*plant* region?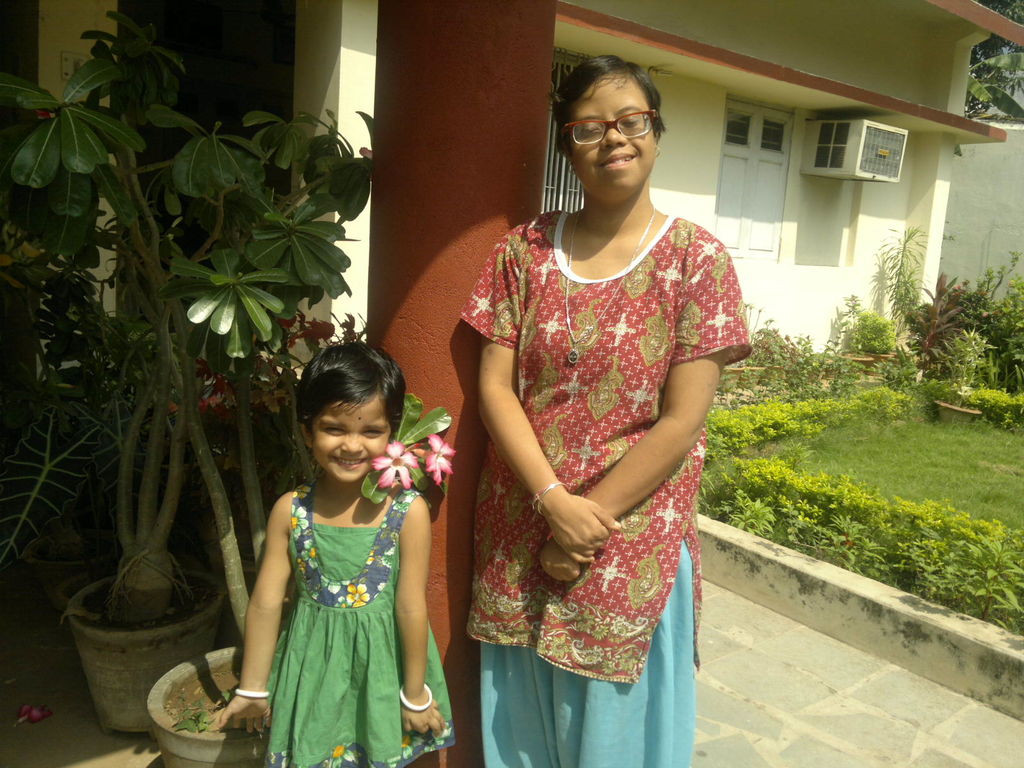
x1=727, y1=307, x2=796, y2=367
